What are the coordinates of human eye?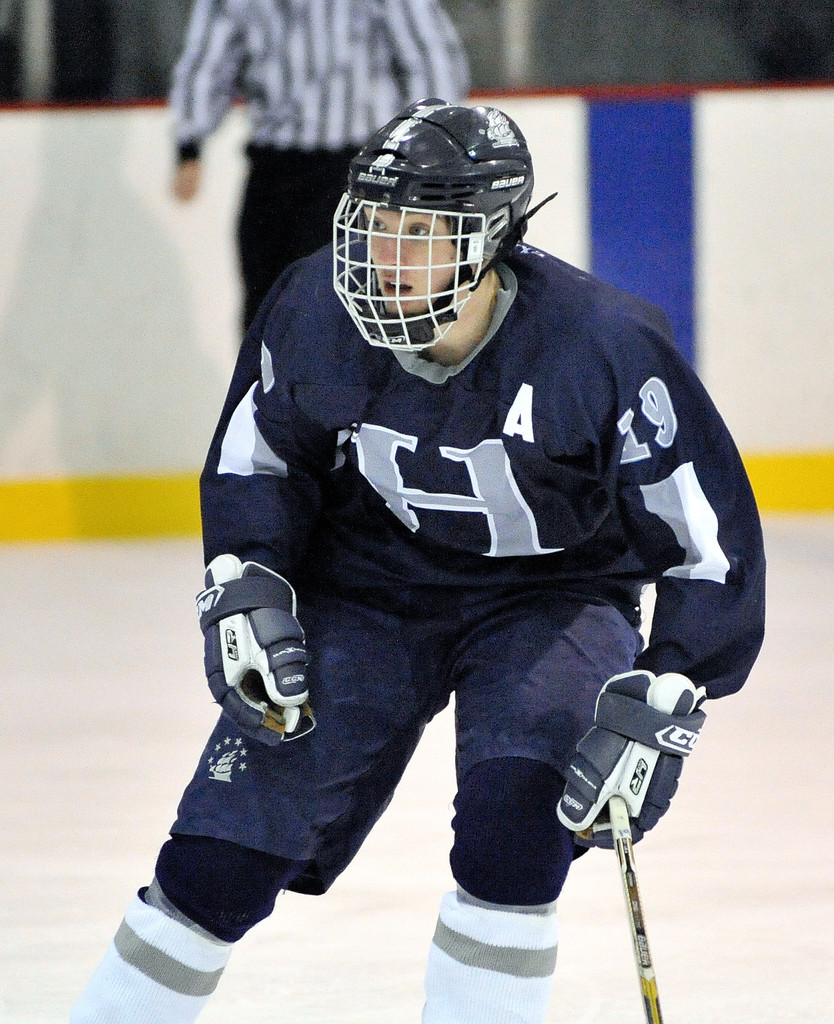
[left=364, top=212, right=389, bottom=234].
